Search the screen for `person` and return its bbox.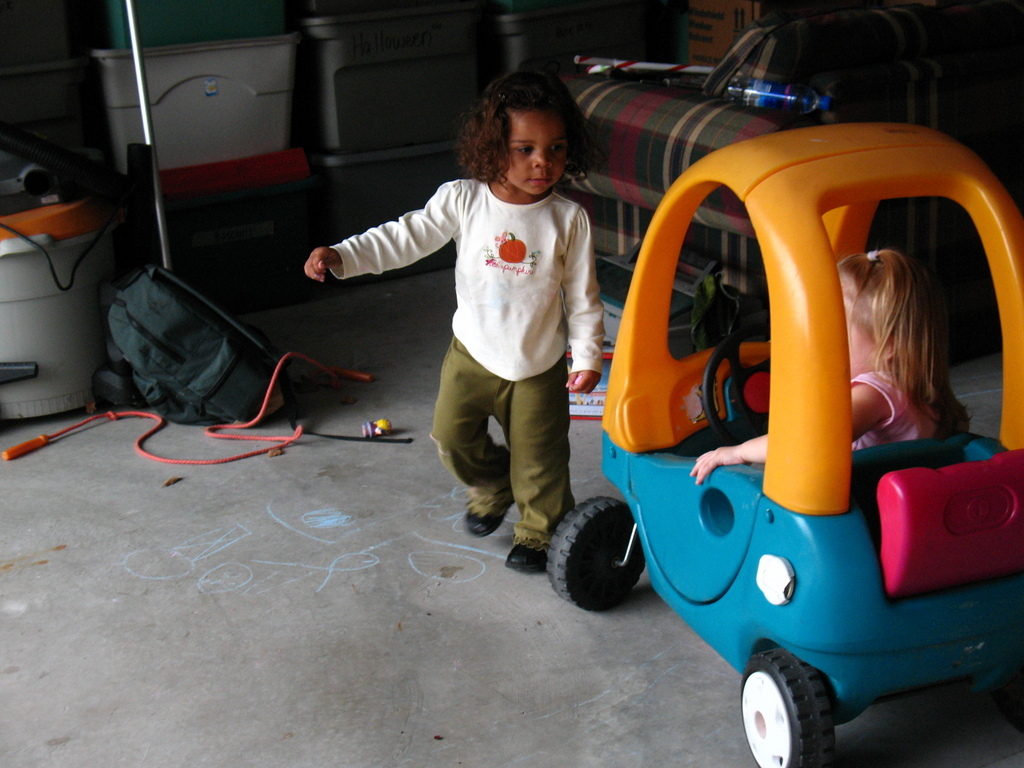
Found: [334,74,624,579].
